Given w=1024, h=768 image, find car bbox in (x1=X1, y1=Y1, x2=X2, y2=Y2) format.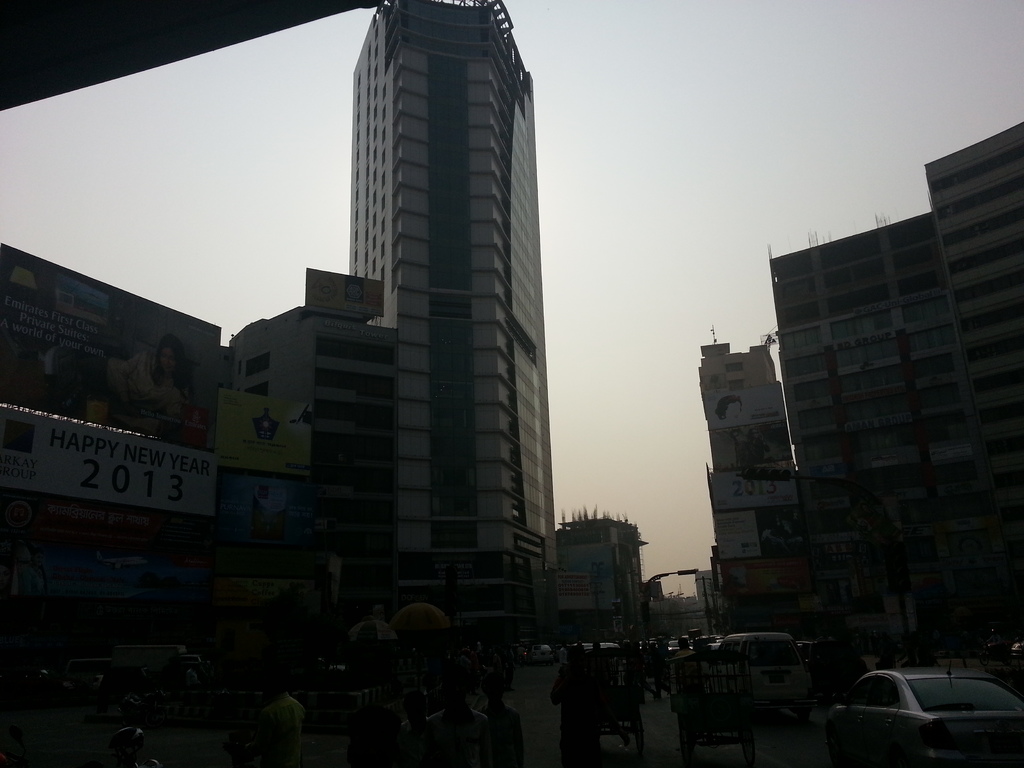
(x1=1012, y1=641, x2=1023, y2=662).
